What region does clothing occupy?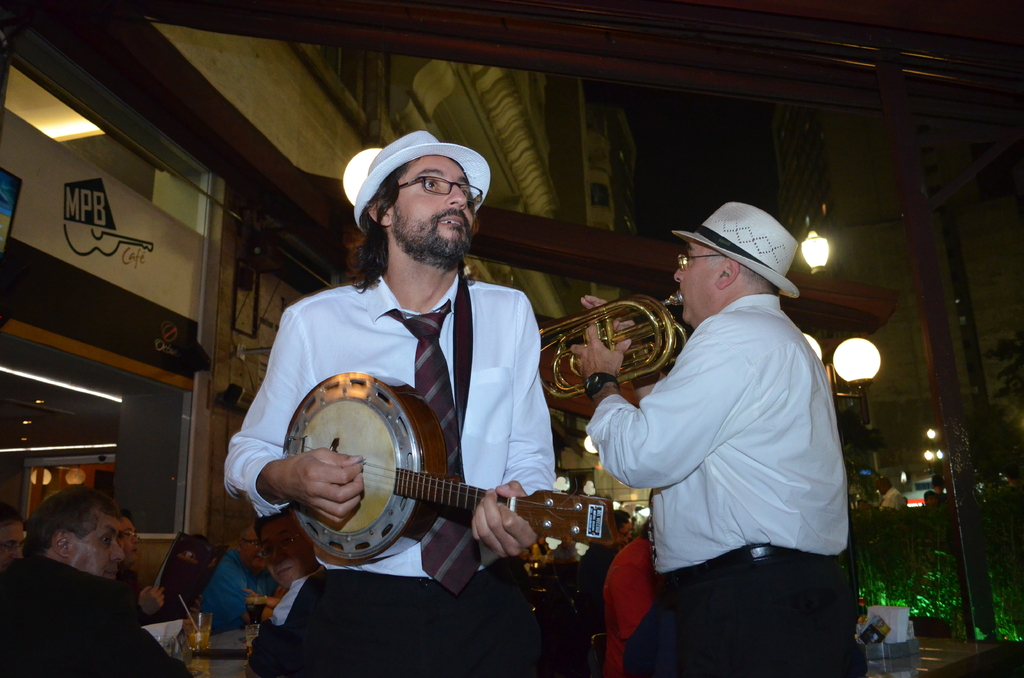
left=1, top=537, right=180, bottom=677.
